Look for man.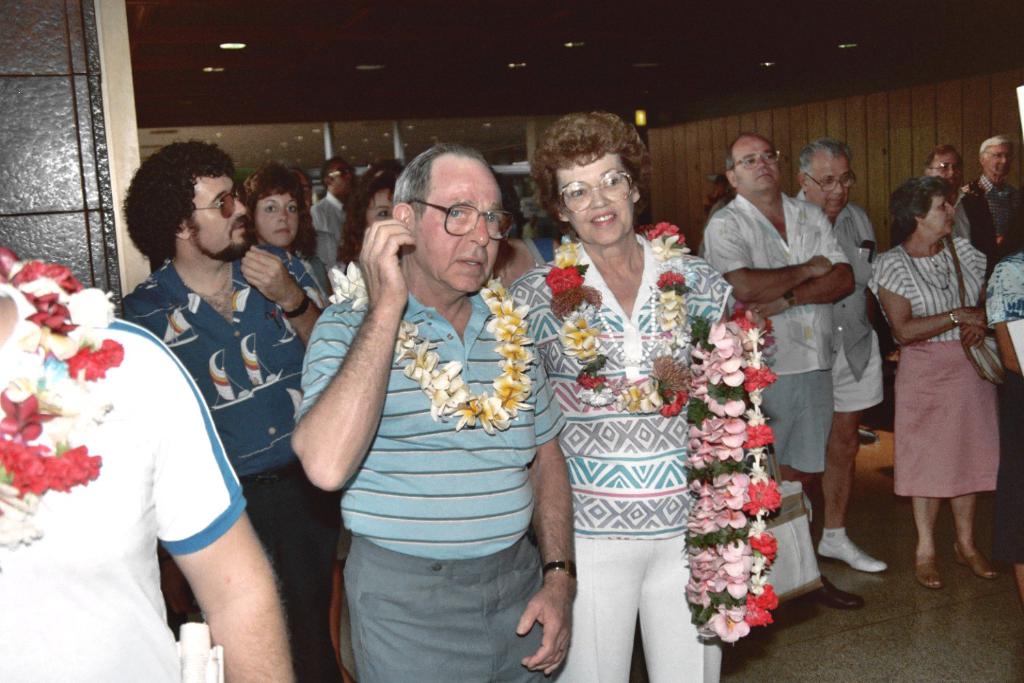
Found: select_region(702, 126, 866, 611).
